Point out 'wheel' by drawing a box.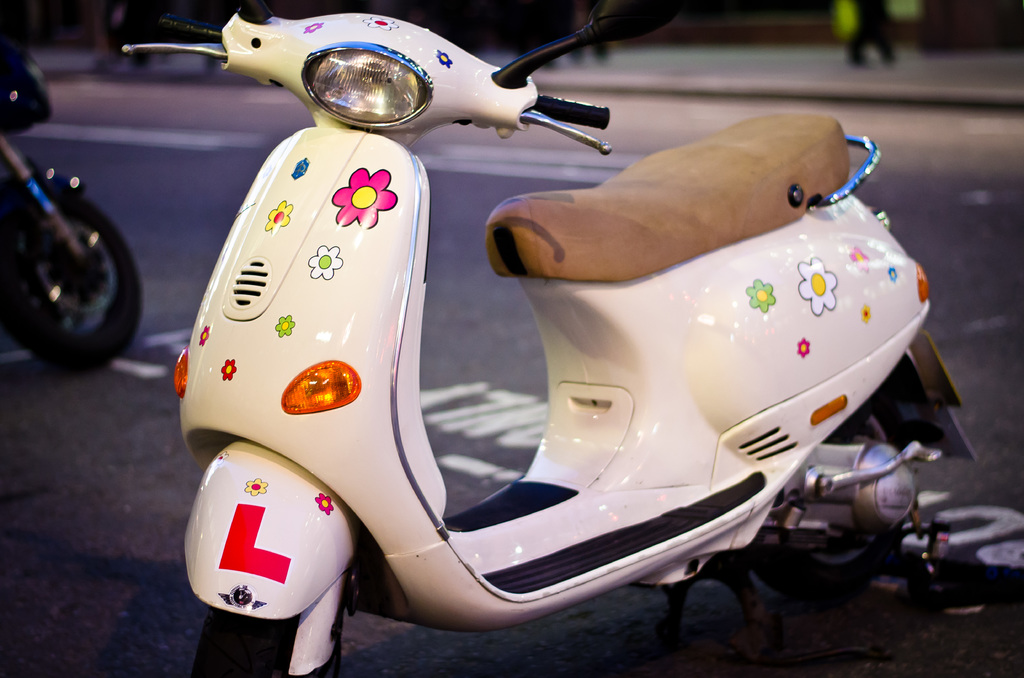
l=0, t=184, r=158, b=378.
